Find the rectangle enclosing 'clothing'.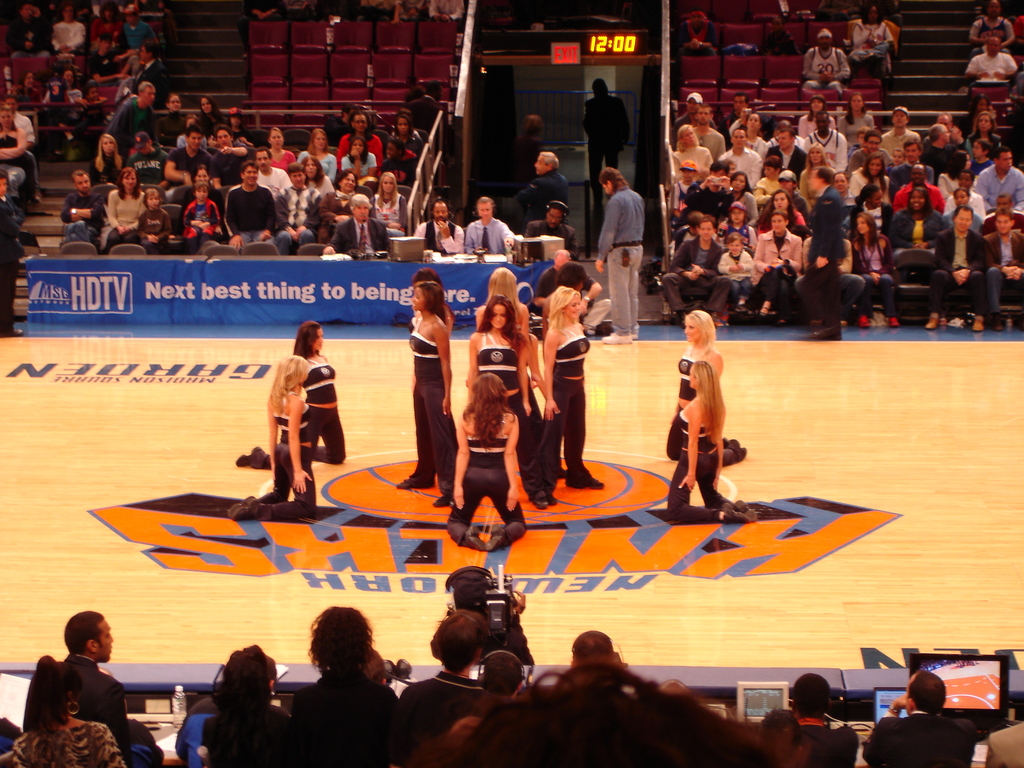
bbox=(184, 563, 1023, 767).
